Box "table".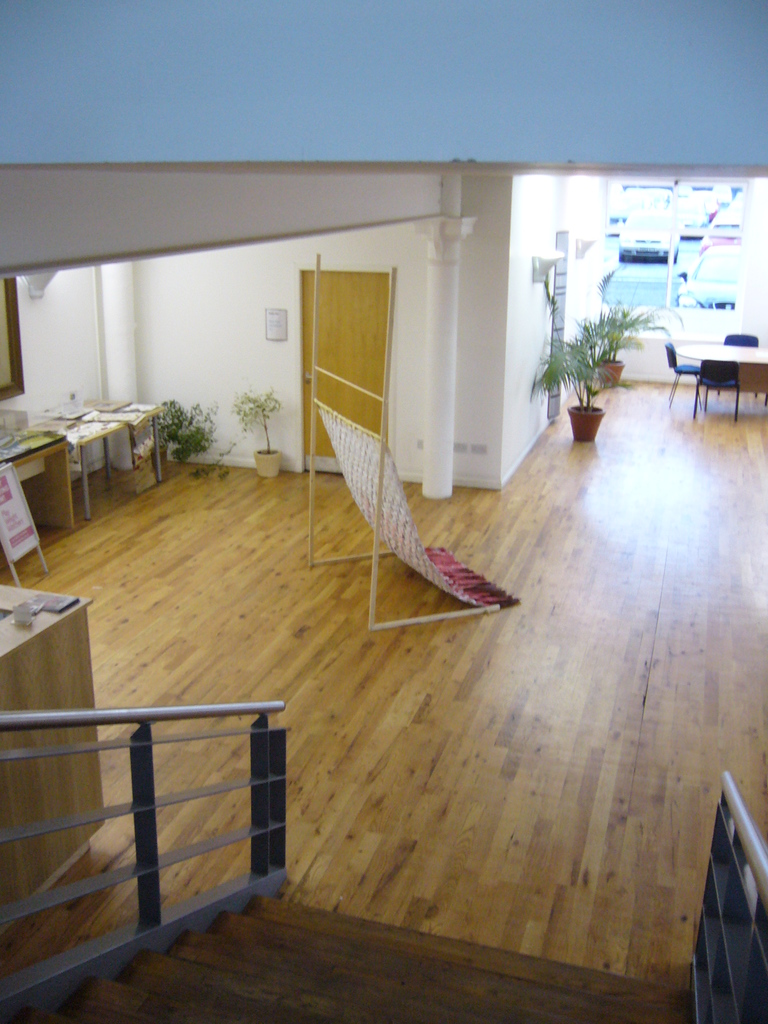
locate(653, 326, 767, 405).
